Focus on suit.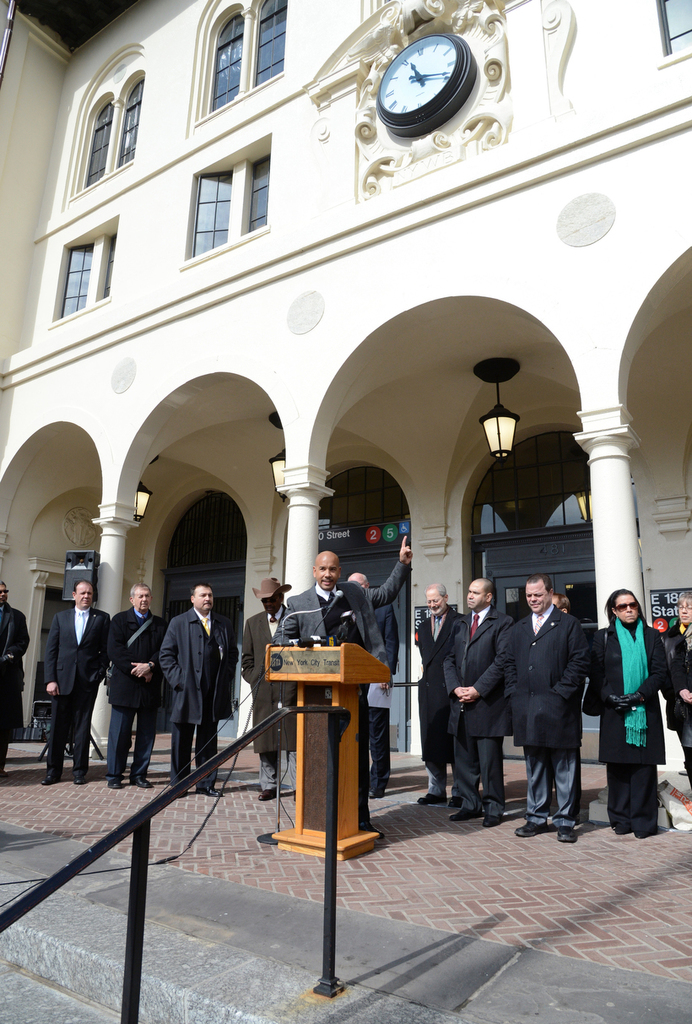
Focused at [167, 605, 242, 786].
